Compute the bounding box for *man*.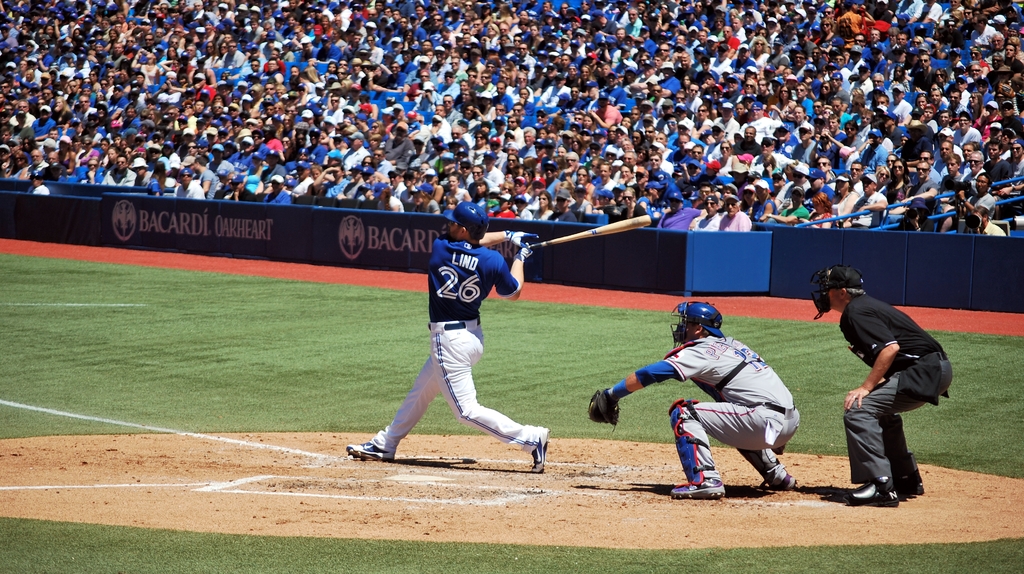
(x1=135, y1=72, x2=148, y2=91).
